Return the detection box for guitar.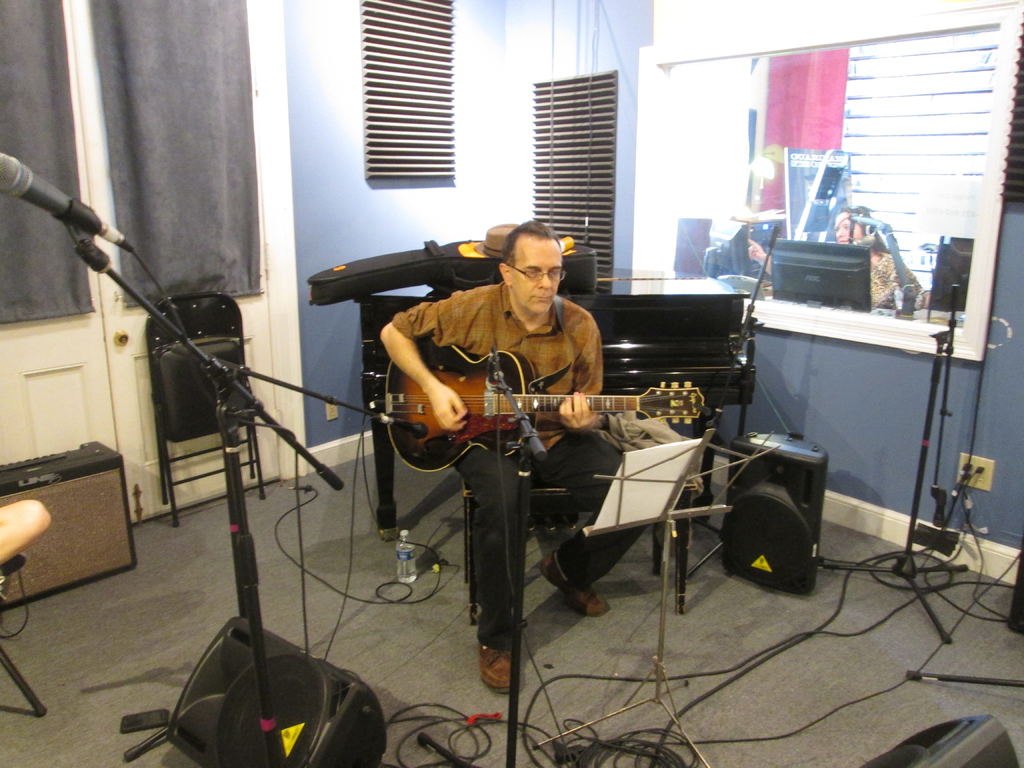
bbox=(388, 337, 707, 474).
